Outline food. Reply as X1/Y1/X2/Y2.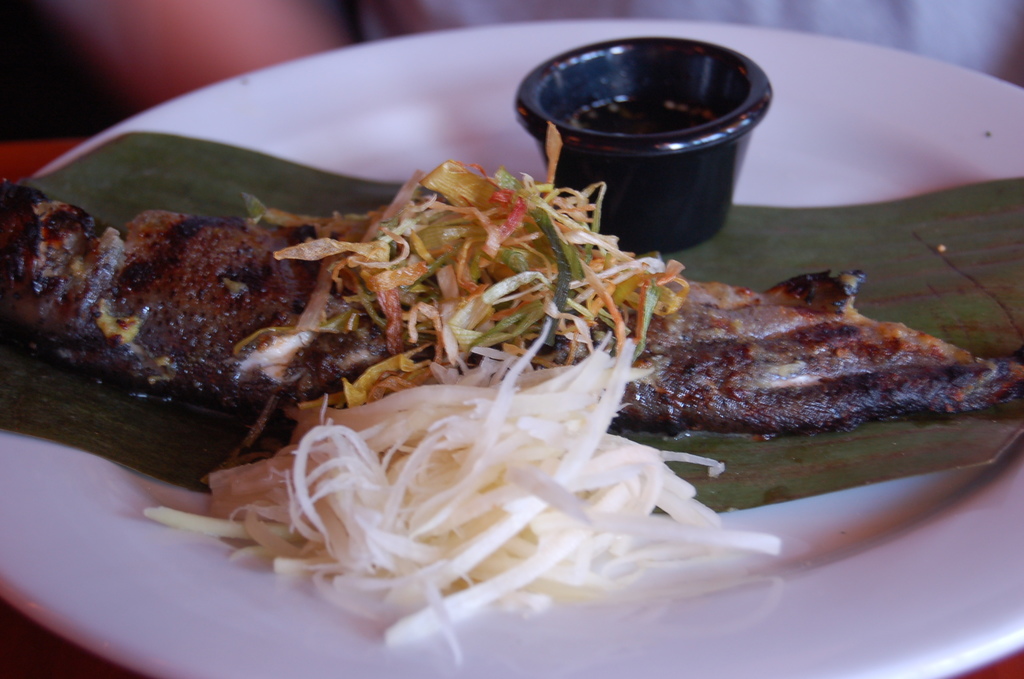
0/172/88/384.
